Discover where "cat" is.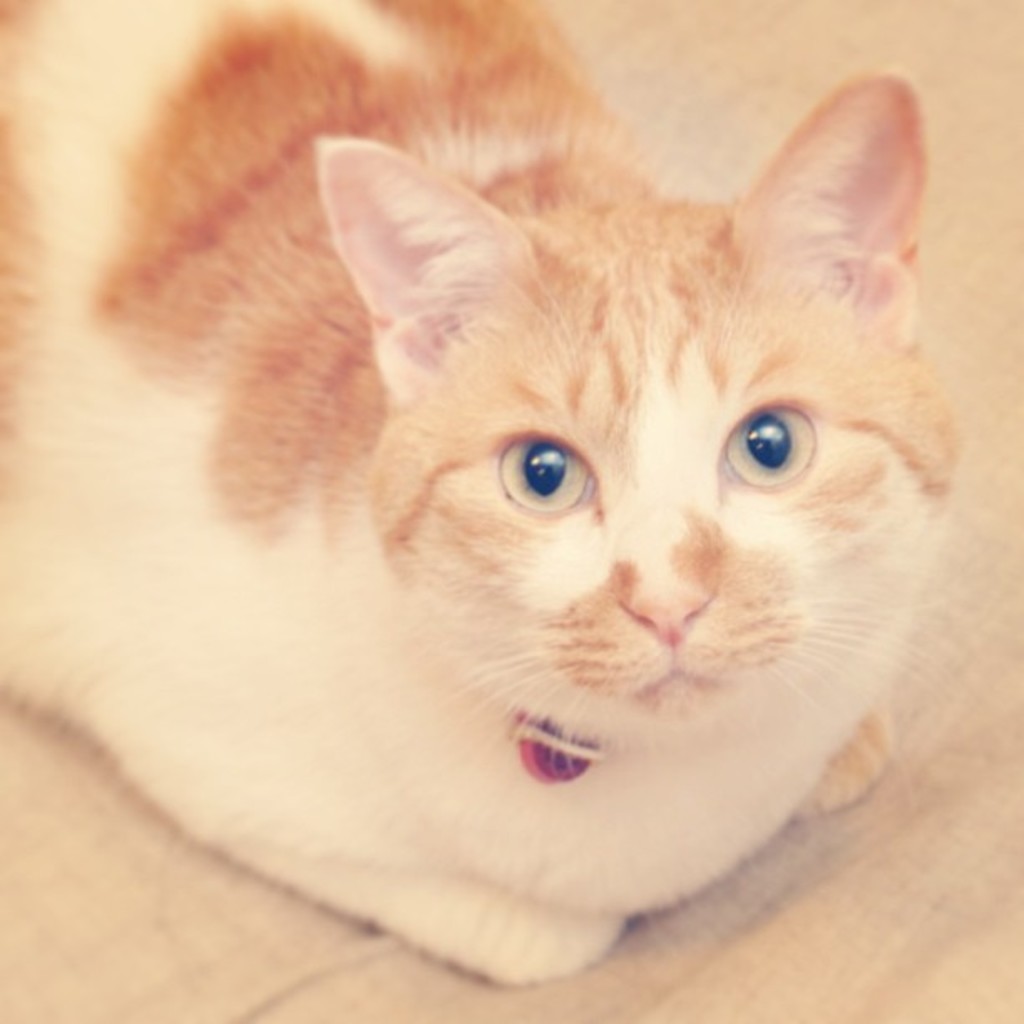
Discovered at bbox=[0, 0, 955, 986].
